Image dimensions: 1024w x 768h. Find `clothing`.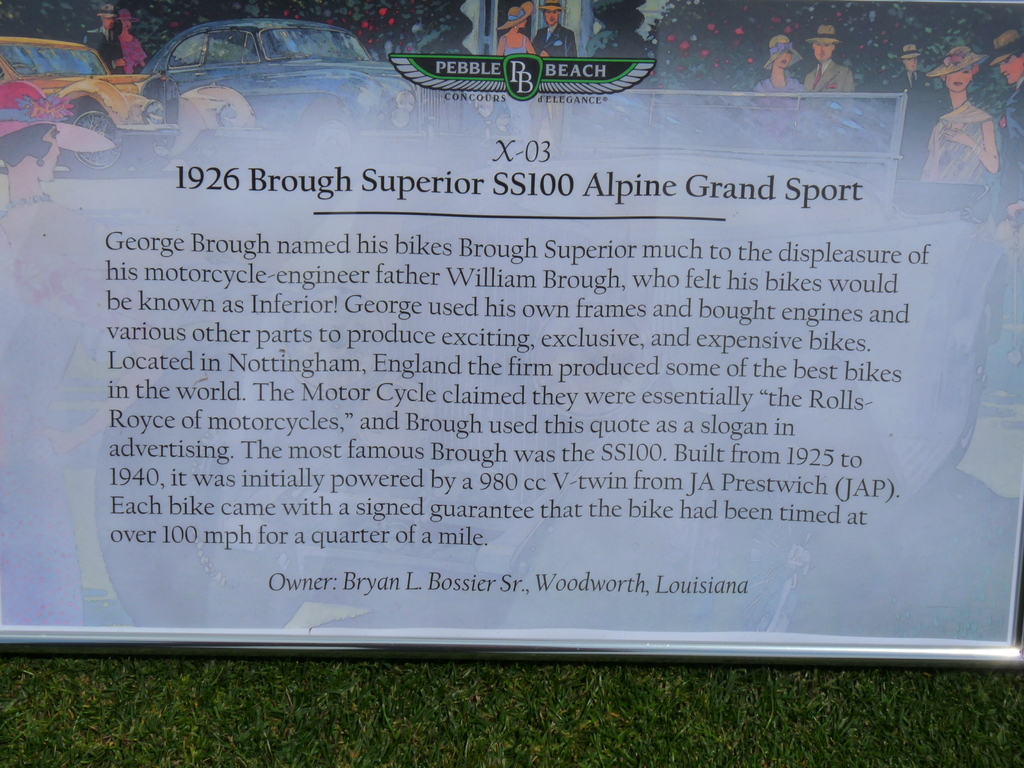
BBox(87, 24, 129, 62).
